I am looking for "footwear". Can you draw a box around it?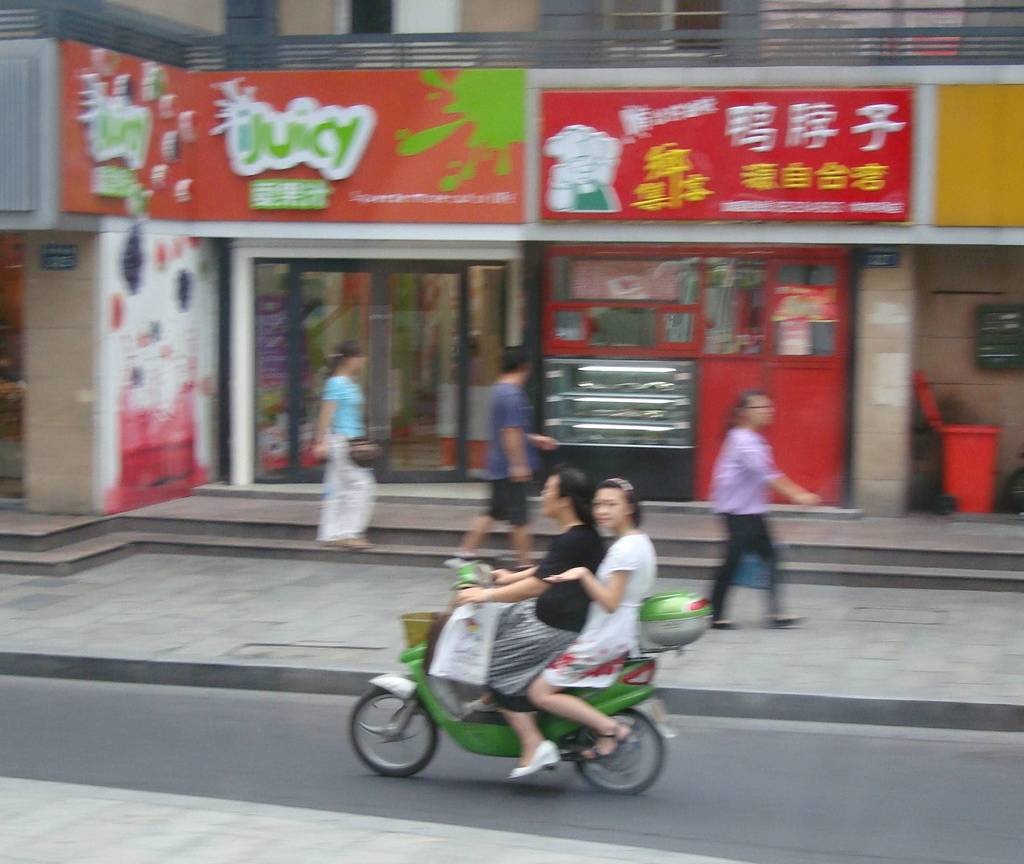
Sure, the bounding box is bbox(508, 743, 558, 774).
